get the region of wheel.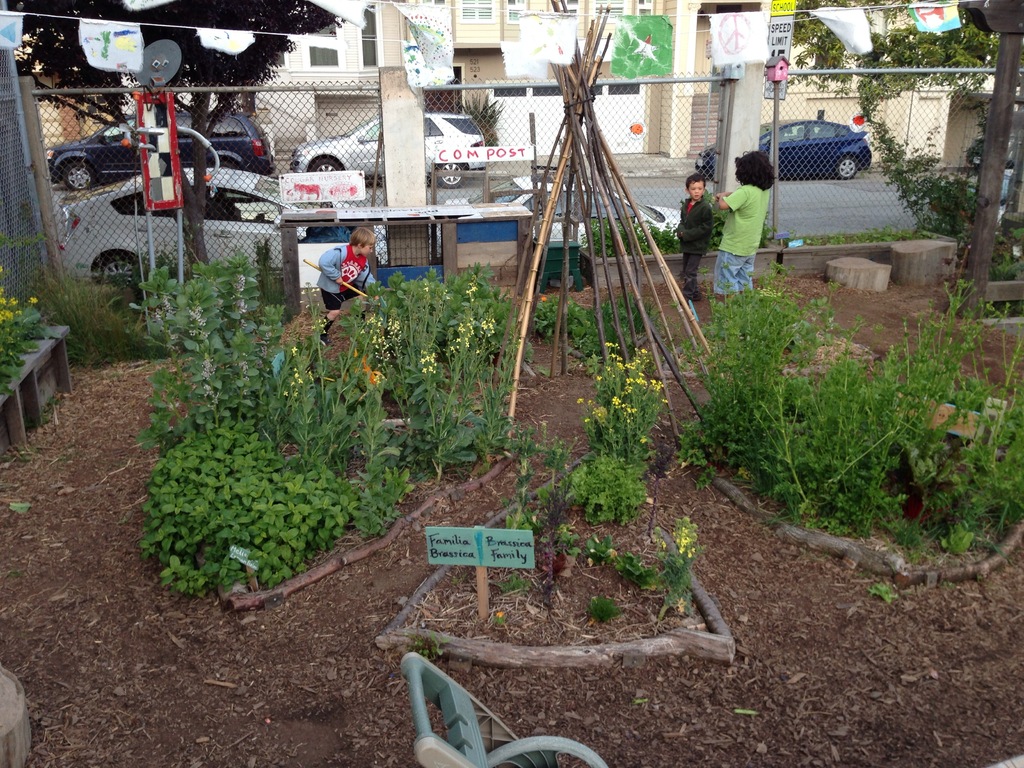
region(86, 260, 157, 310).
